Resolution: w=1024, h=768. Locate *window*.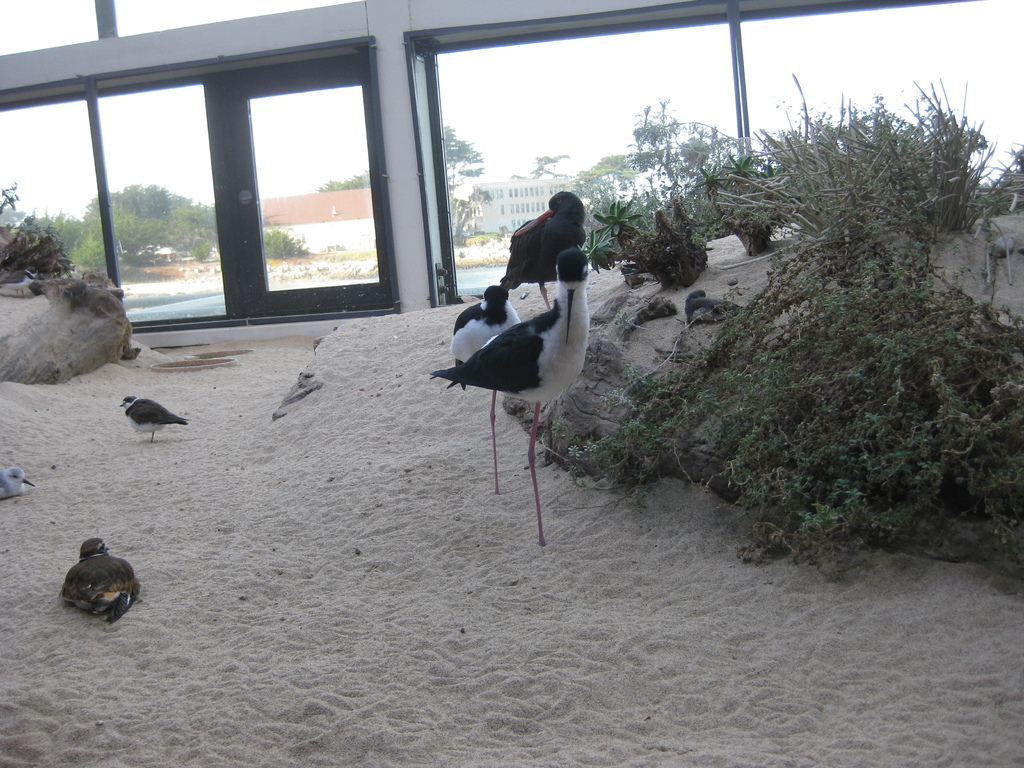
[178,3,413,333].
